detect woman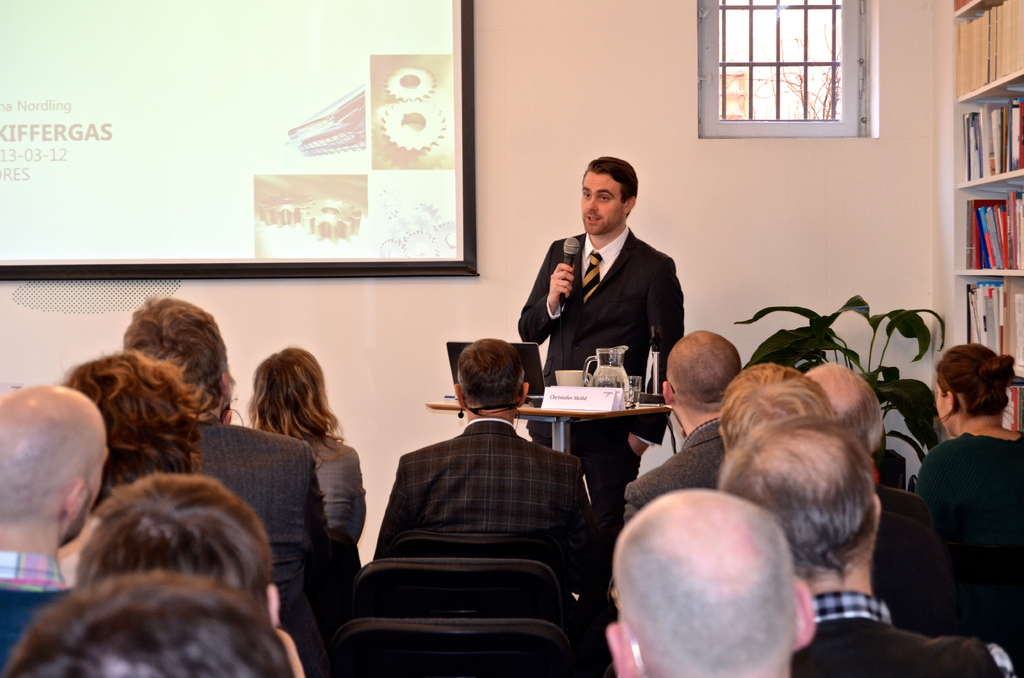
Rect(61, 348, 221, 585)
